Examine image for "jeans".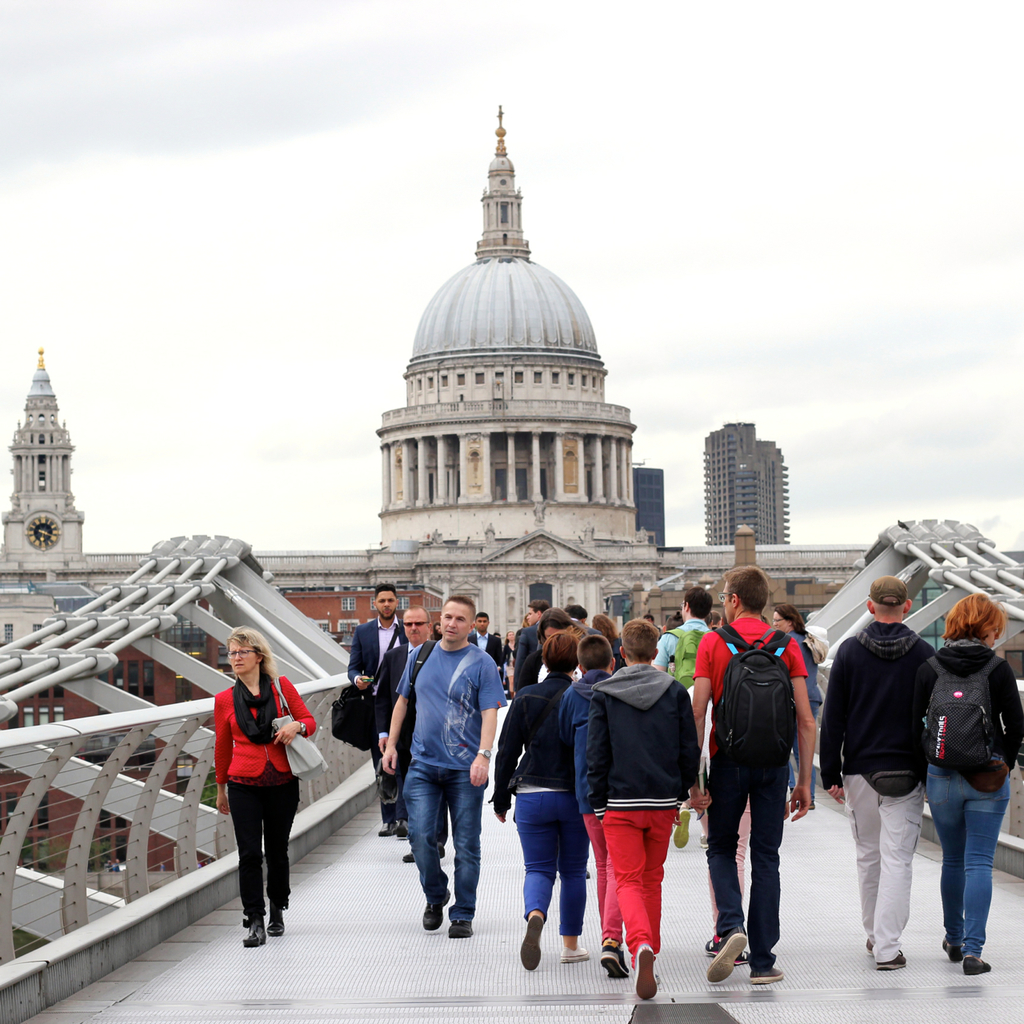
Examination result: (left=512, top=794, right=591, bottom=938).
